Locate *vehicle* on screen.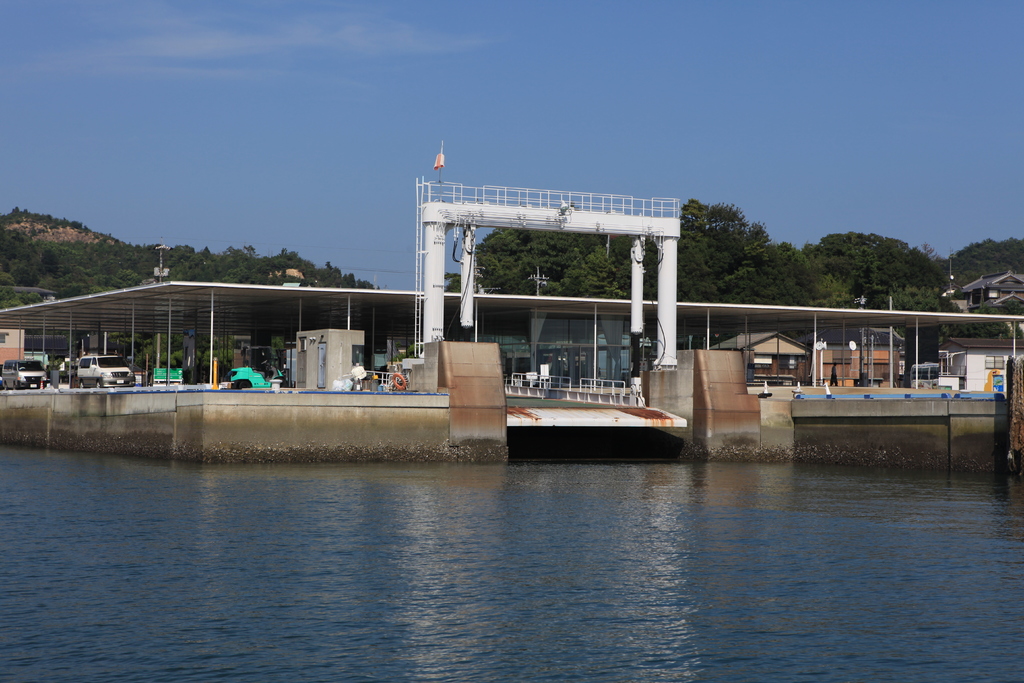
On screen at box=[71, 353, 134, 393].
